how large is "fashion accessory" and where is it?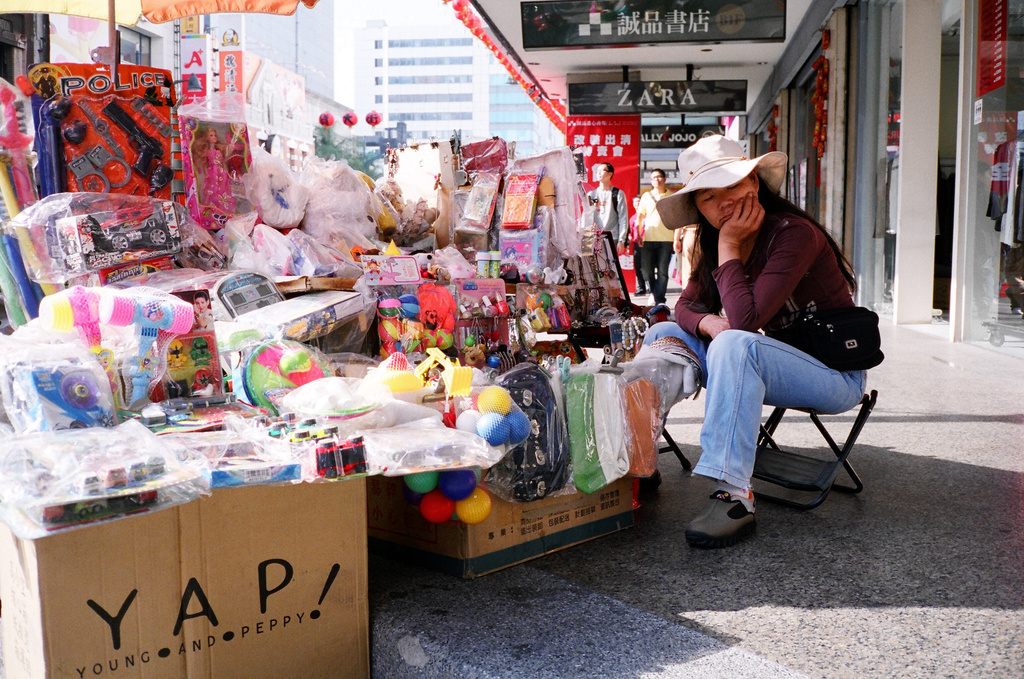
Bounding box: region(652, 133, 791, 231).
